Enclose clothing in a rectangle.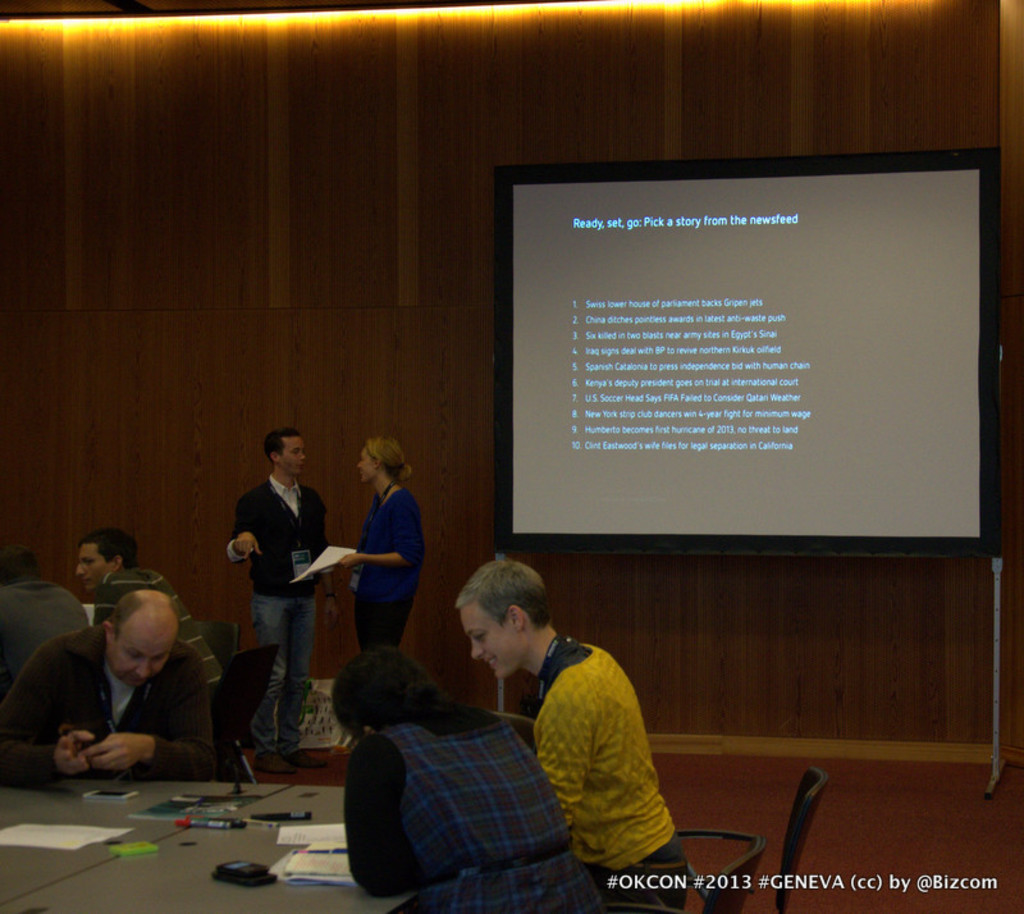
x1=529 y1=631 x2=700 y2=913.
